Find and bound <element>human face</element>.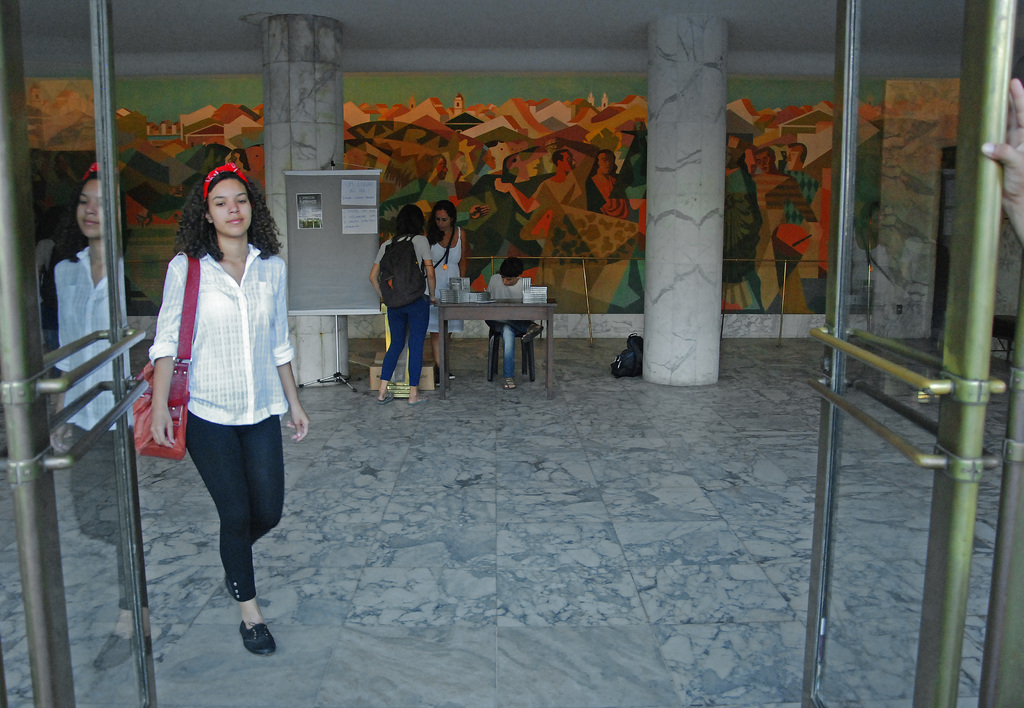
Bound: <box>502,276,515,285</box>.
